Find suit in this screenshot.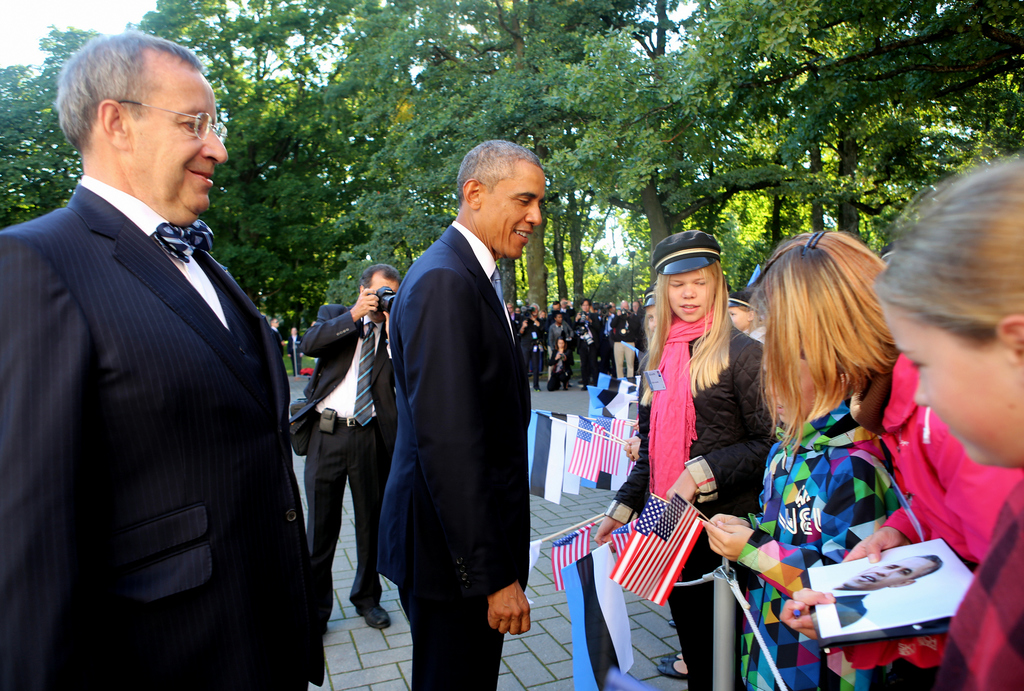
The bounding box for suit is box(548, 350, 575, 389).
